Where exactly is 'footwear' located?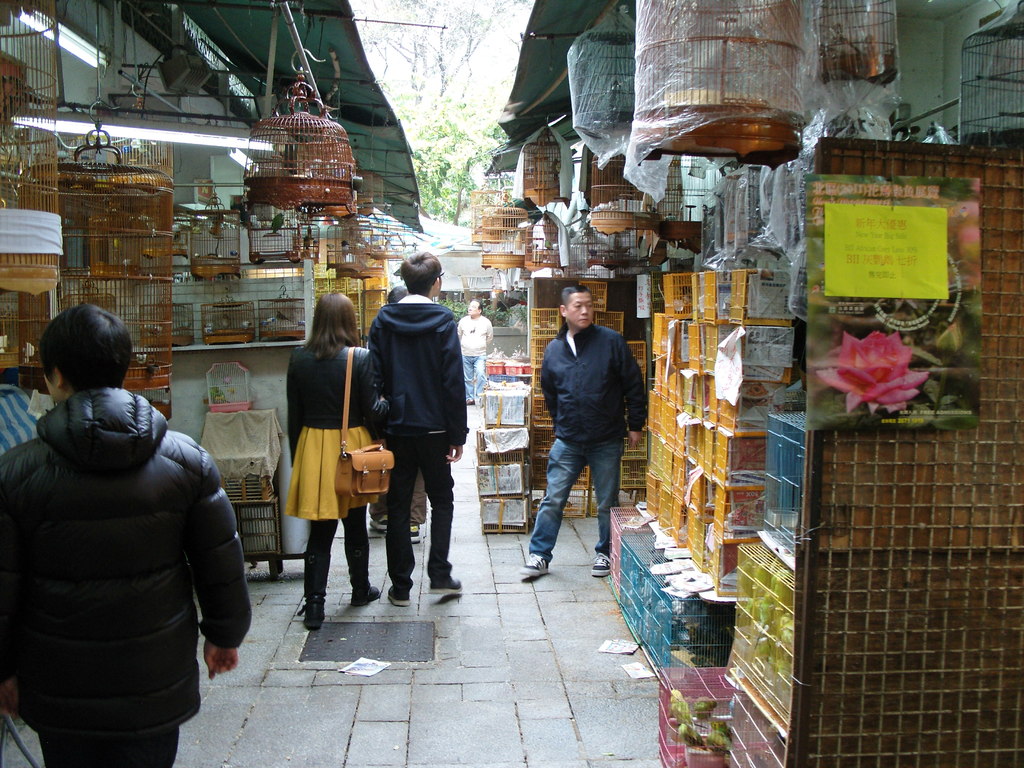
Its bounding box is left=520, top=548, right=548, bottom=575.
